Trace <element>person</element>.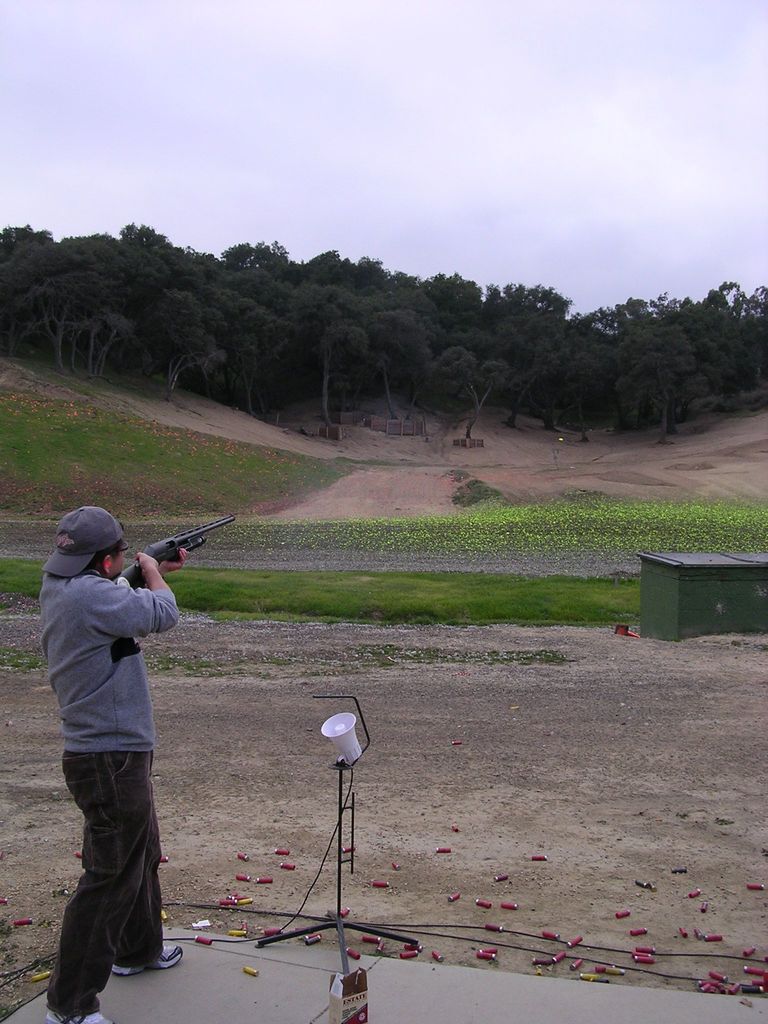
Traced to box=[36, 478, 193, 1006].
